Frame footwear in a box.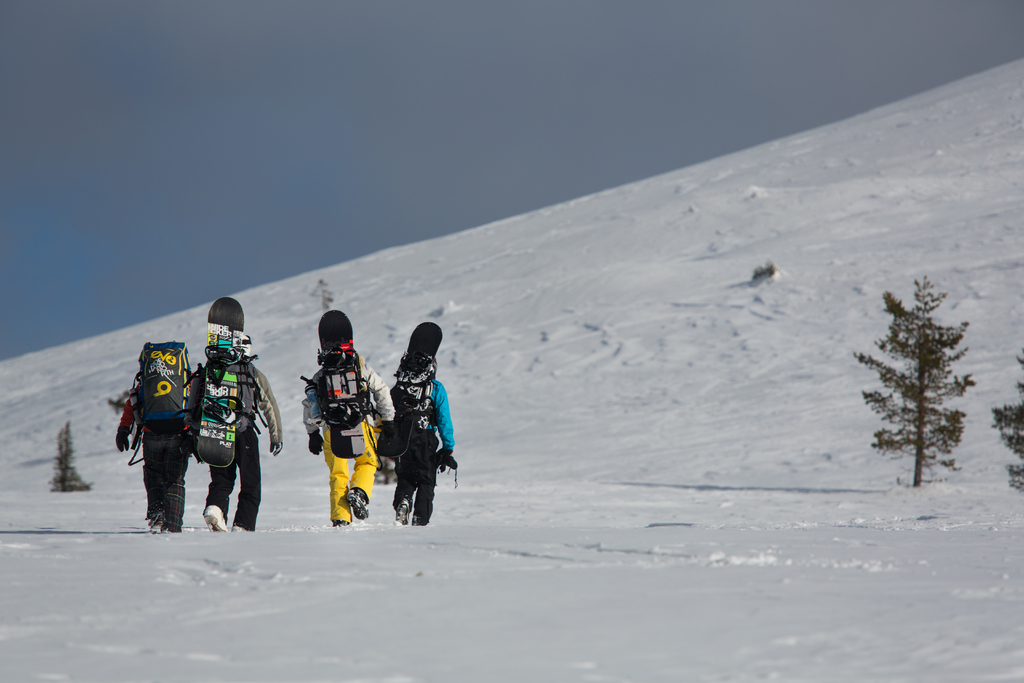
<bbox>412, 509, 437, 528</bbox>.
